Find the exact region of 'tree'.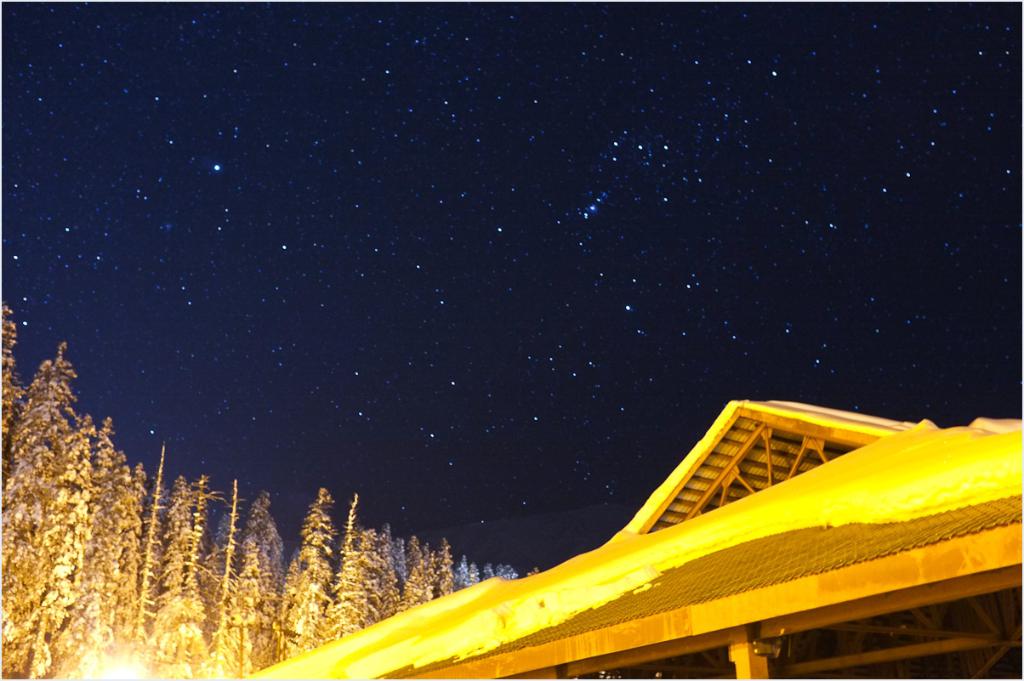
Exact region: (left=43, top=454, right=148, bottom=680).
